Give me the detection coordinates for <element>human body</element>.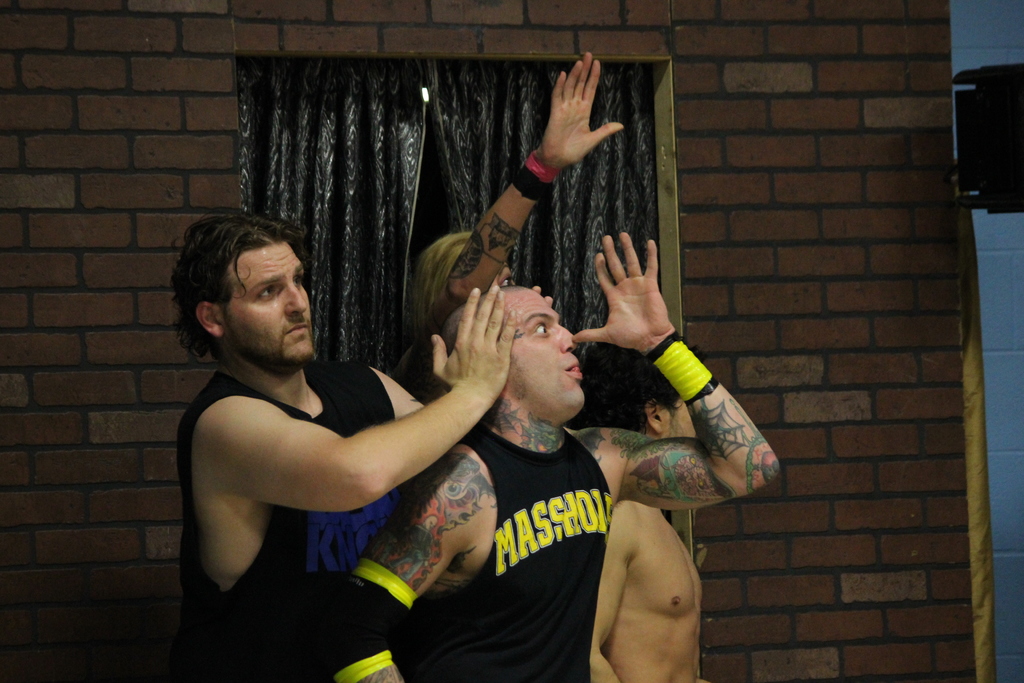
181, 198, 521, 682.
